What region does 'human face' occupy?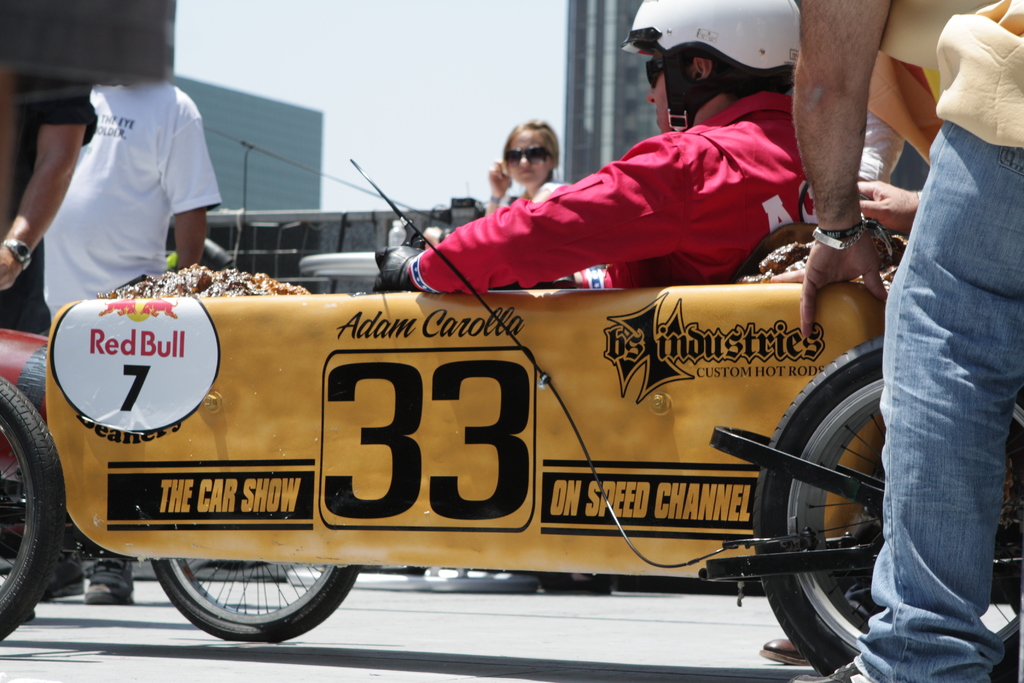
locate(509, 133, 555, 184).
